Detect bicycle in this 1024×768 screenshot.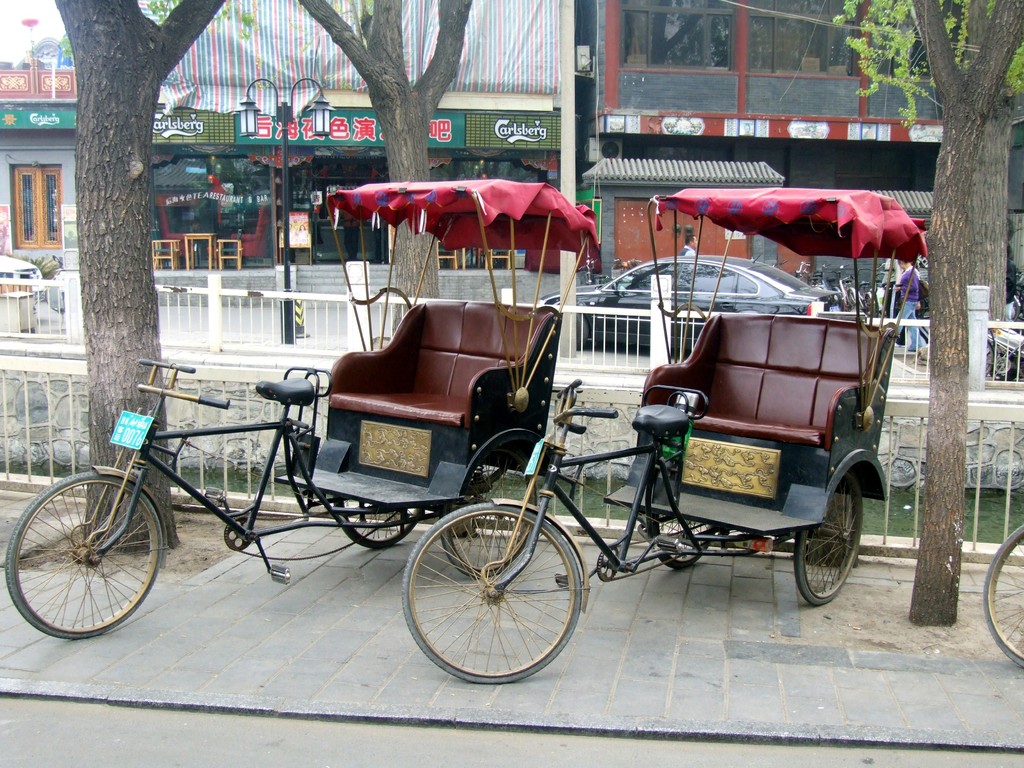
Detection: select_region(575, 257, 605, 287).
